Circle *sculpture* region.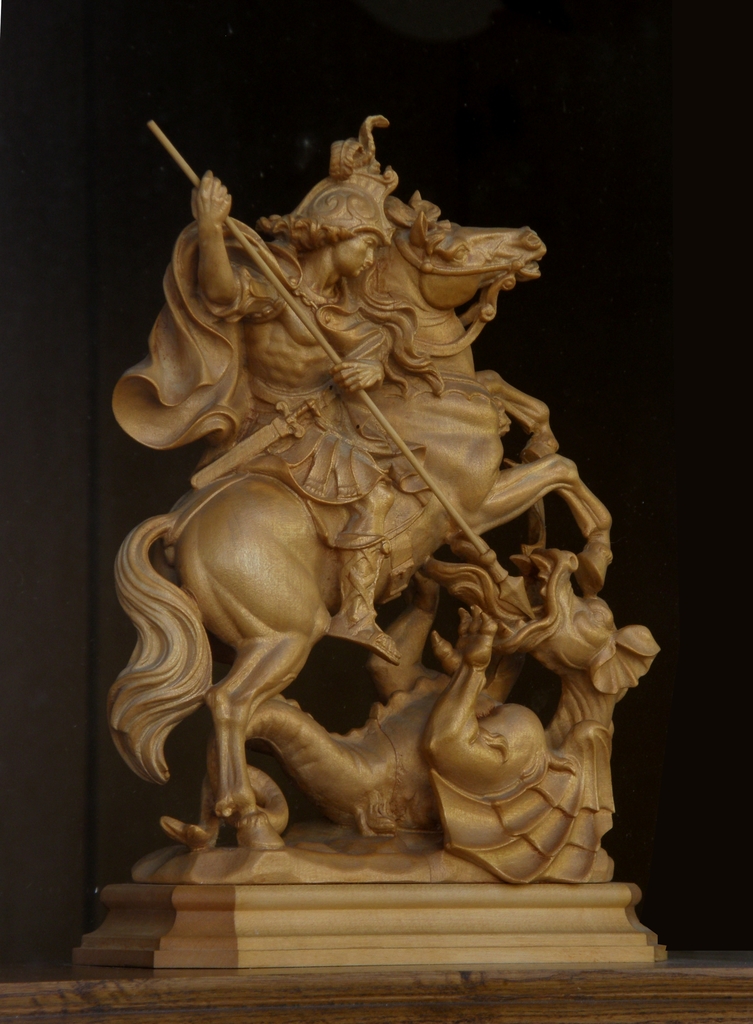
Region: box(69, 123, 661, 944).
